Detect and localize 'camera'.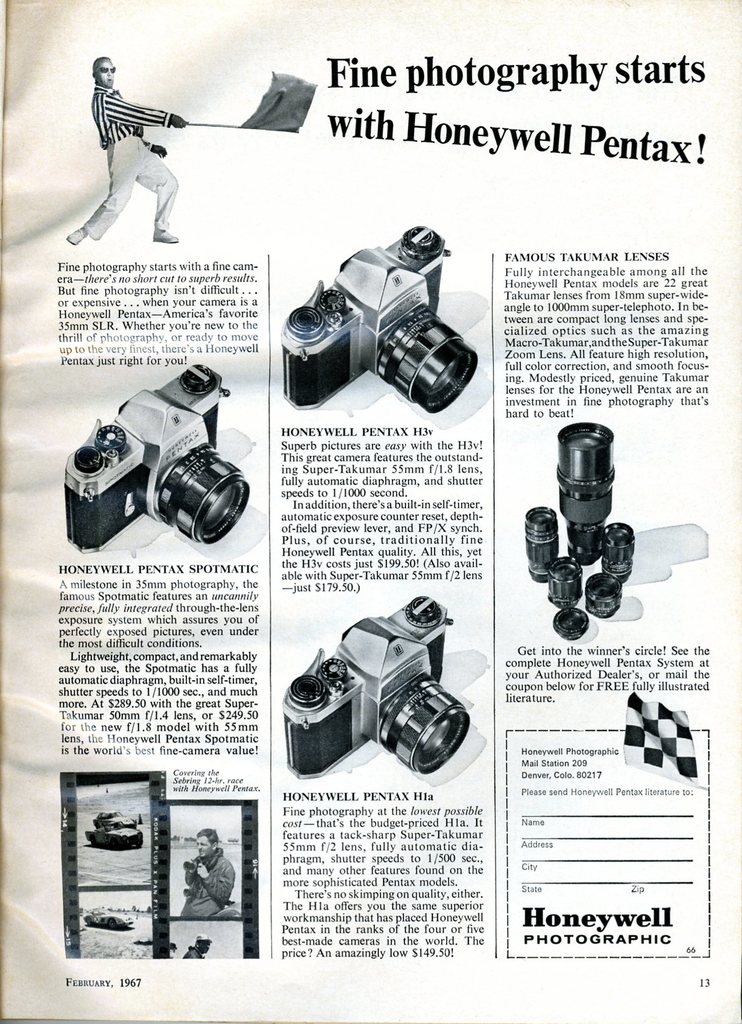
Localized at 281 587 468 781.
